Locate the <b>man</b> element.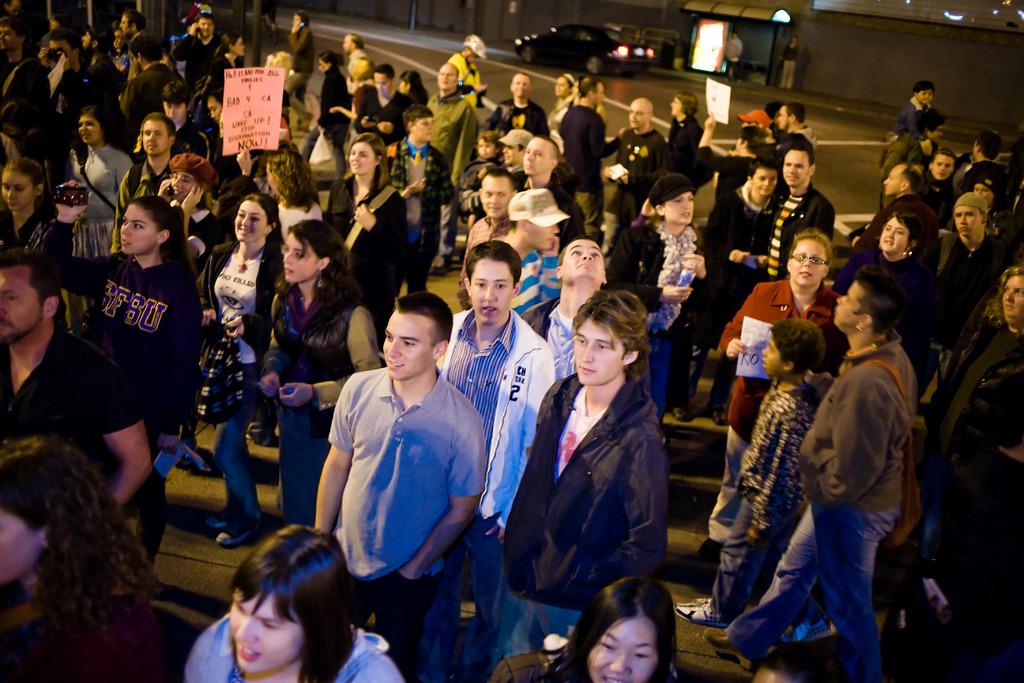
Element bbox: (82, 26, 127, 94).
